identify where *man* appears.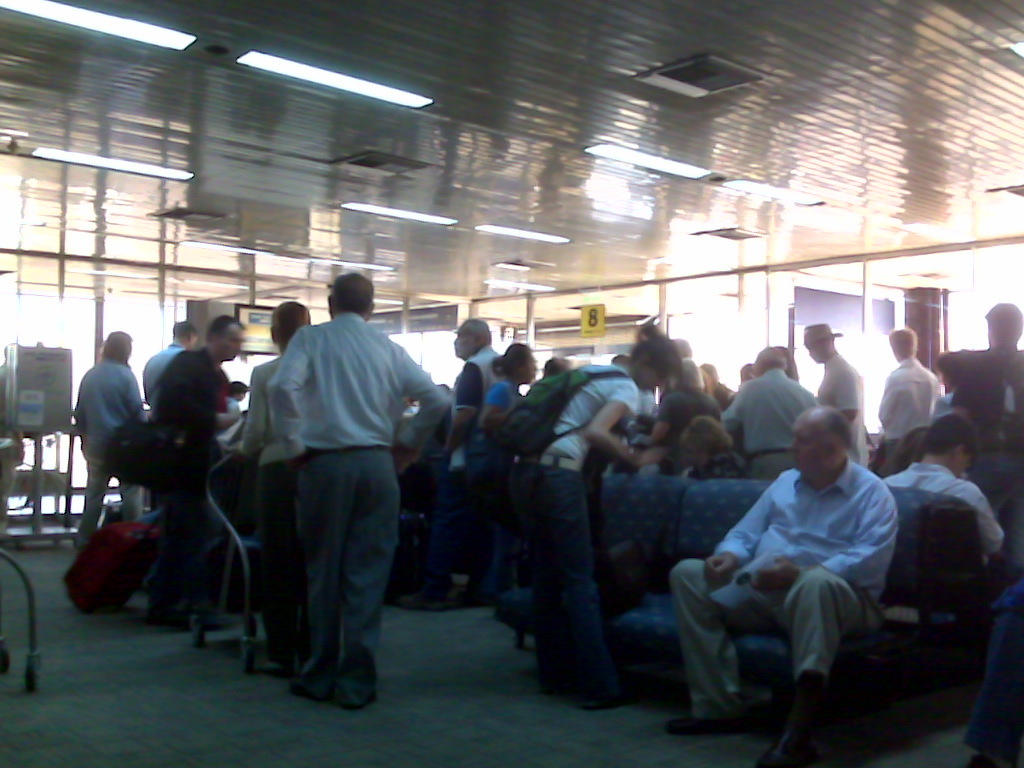
Appears at (883, 418, 1007, 595).
